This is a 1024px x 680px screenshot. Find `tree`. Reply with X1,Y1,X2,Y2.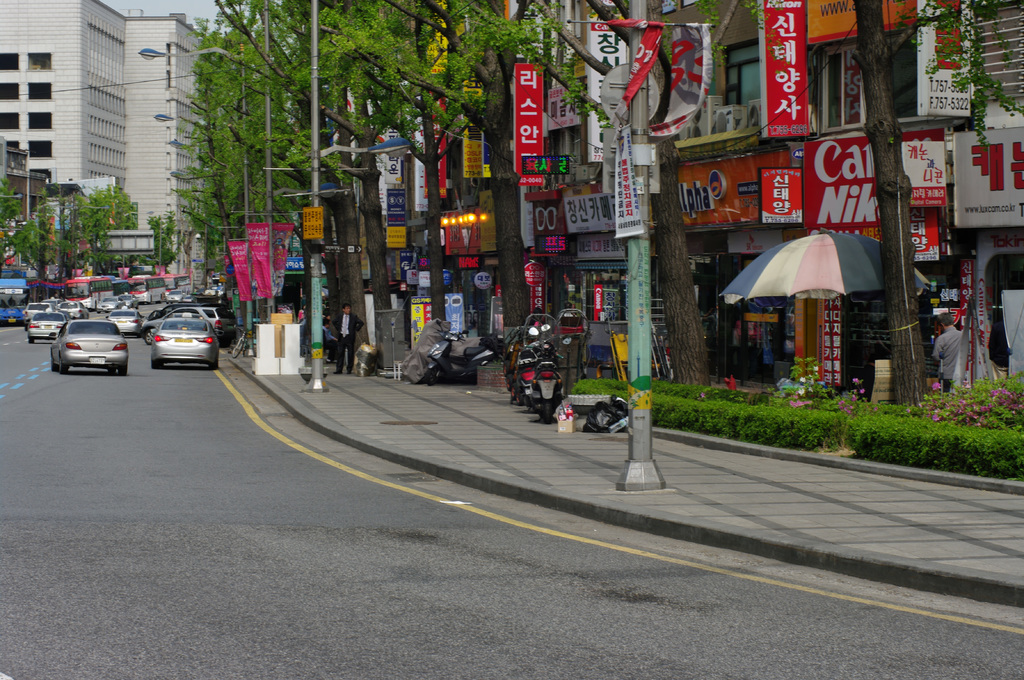
12,202,61,278.
